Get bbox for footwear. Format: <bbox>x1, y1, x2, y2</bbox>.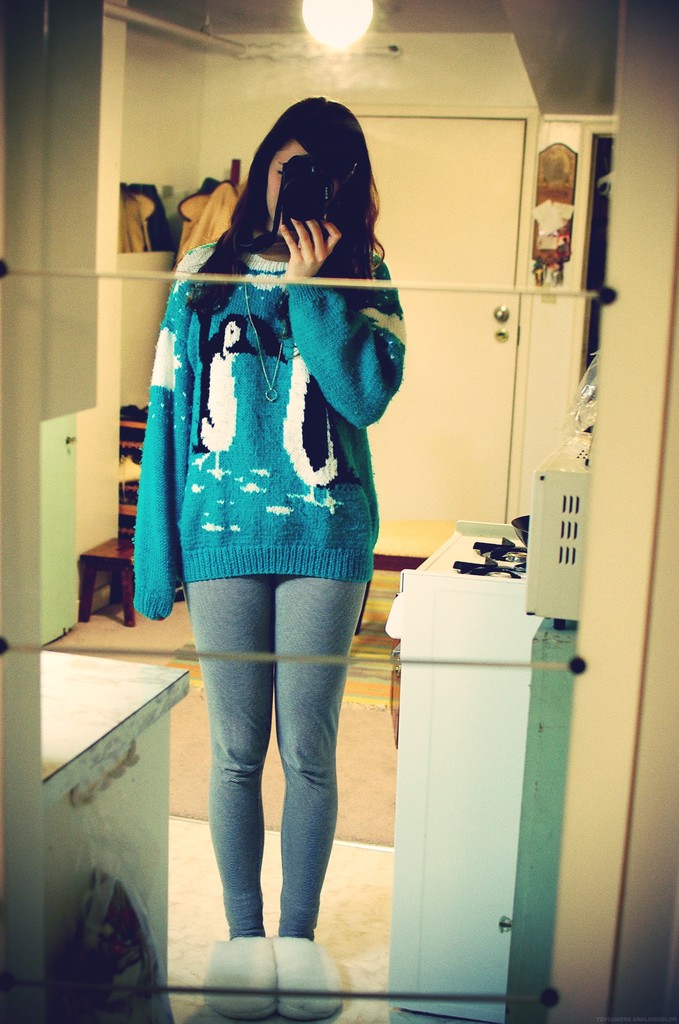
<bbox>281, 938, 341, 1018</bbox>.
